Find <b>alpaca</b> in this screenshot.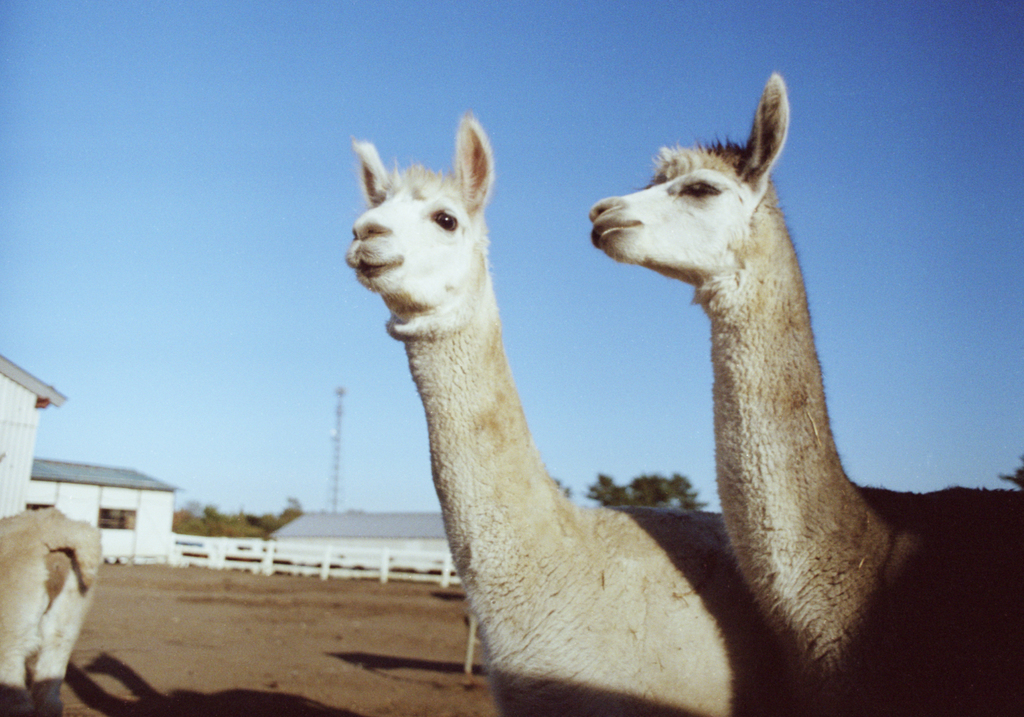
The bounding box for <b>alpaca</b> is <box>0,510,106,716</box>.
